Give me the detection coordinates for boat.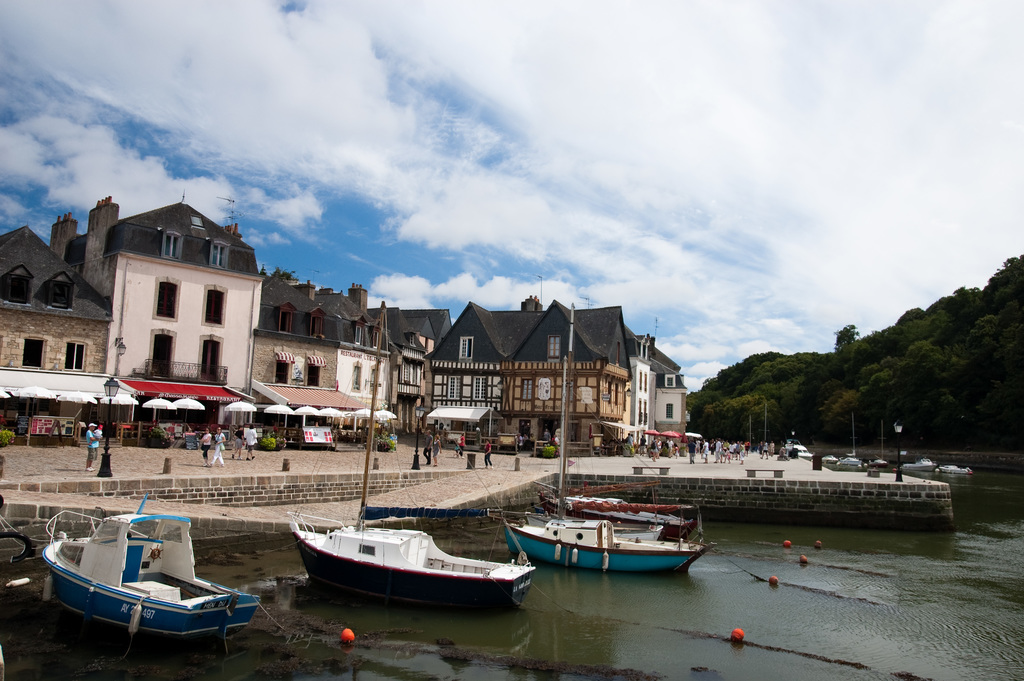
select_region(509, 307, 712, 595).
